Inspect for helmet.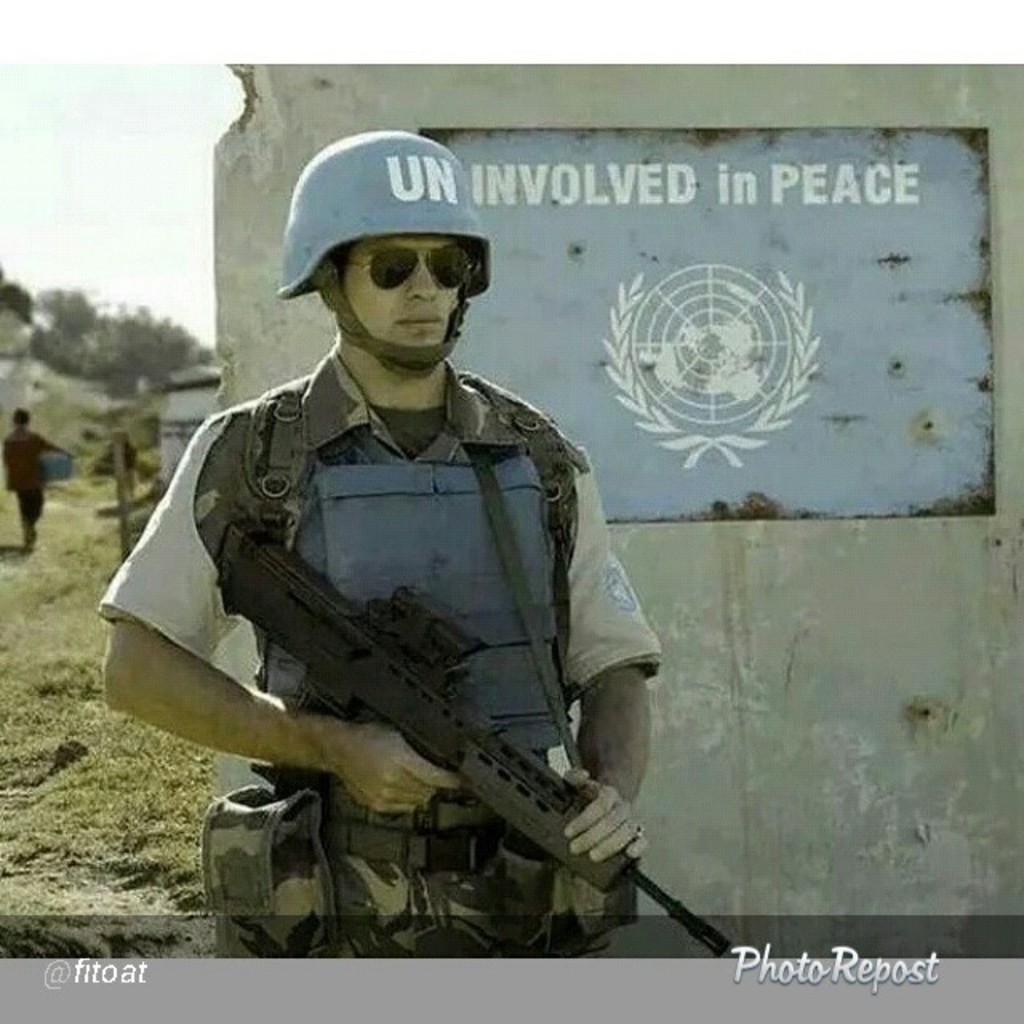
Inspection: (294,160,488,349).
